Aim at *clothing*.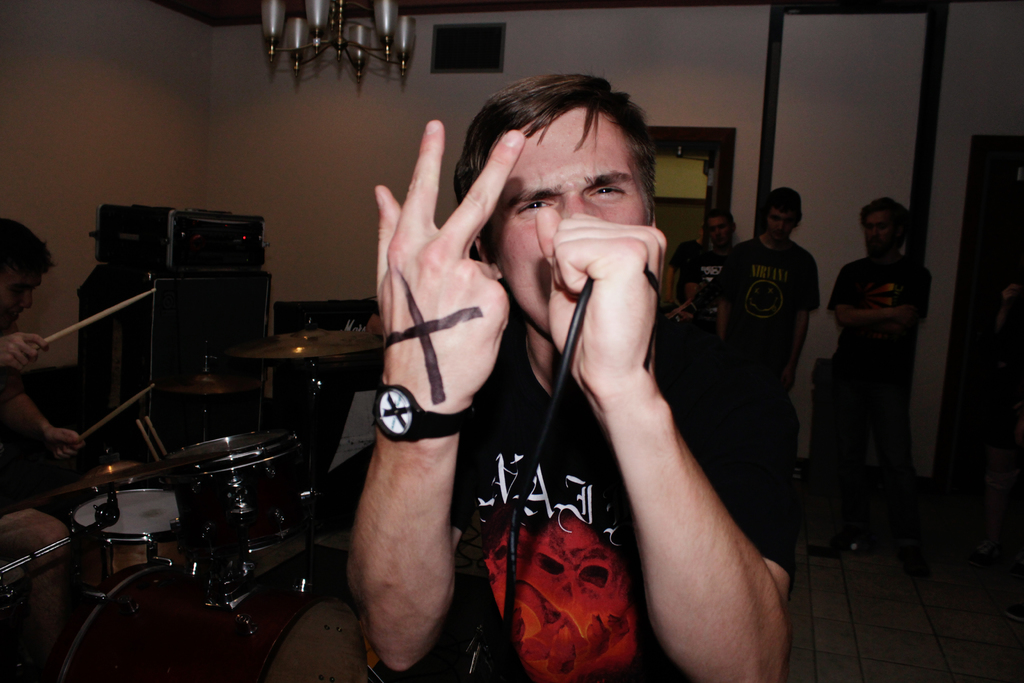
Aimed at detection(824, 258, 934, 549).
